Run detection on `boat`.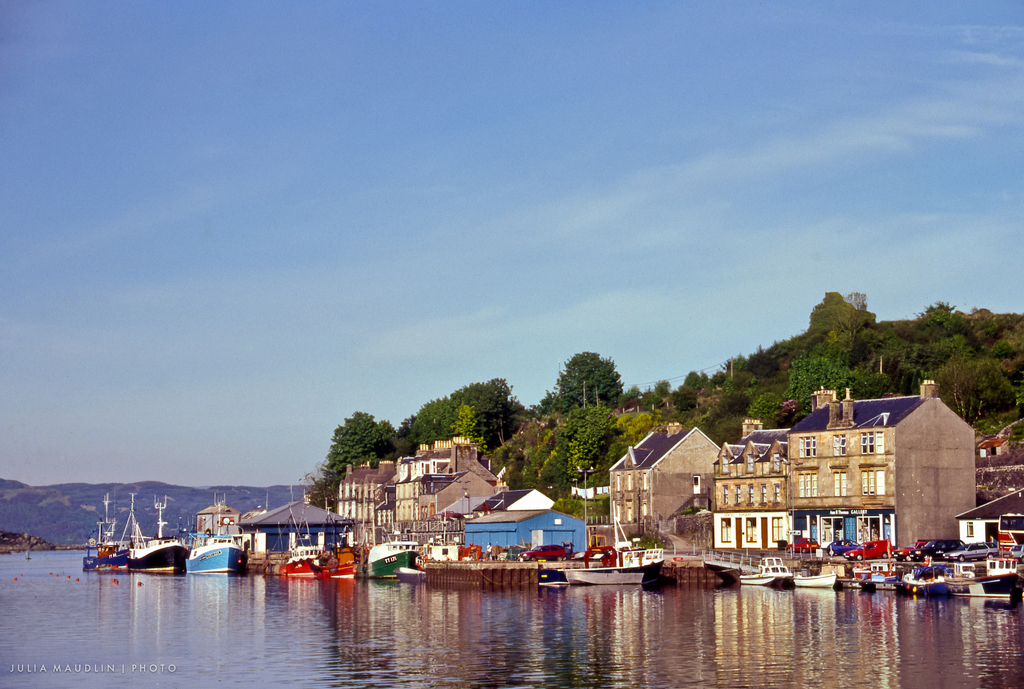
Result: x1=793, y1=572, x2=842, y2=588.
